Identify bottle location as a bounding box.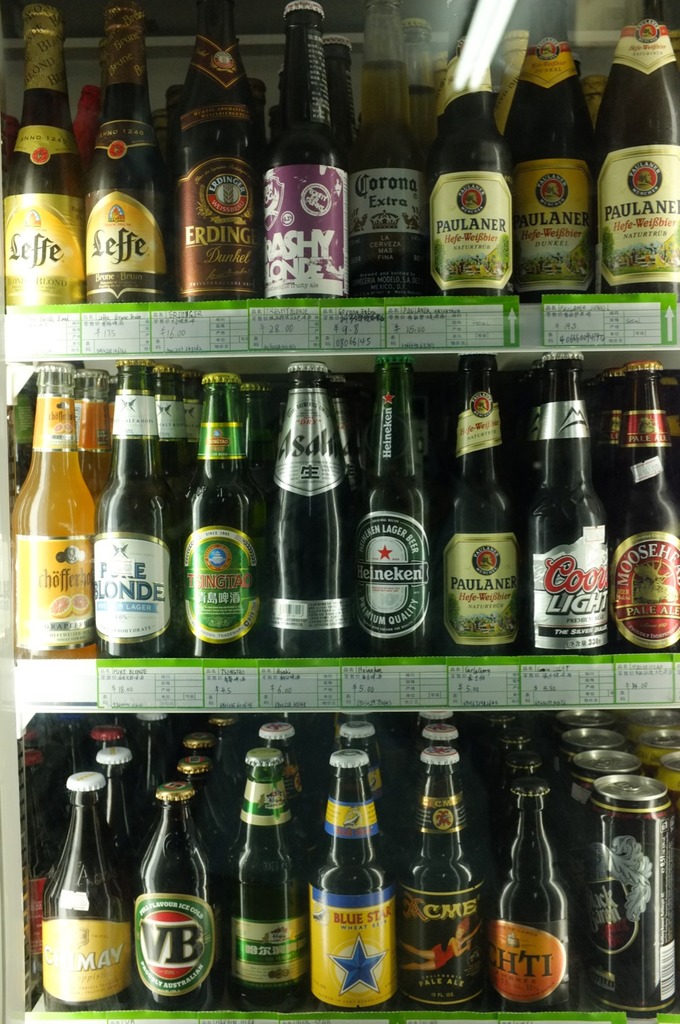
region(237, 752, 281, 792).
